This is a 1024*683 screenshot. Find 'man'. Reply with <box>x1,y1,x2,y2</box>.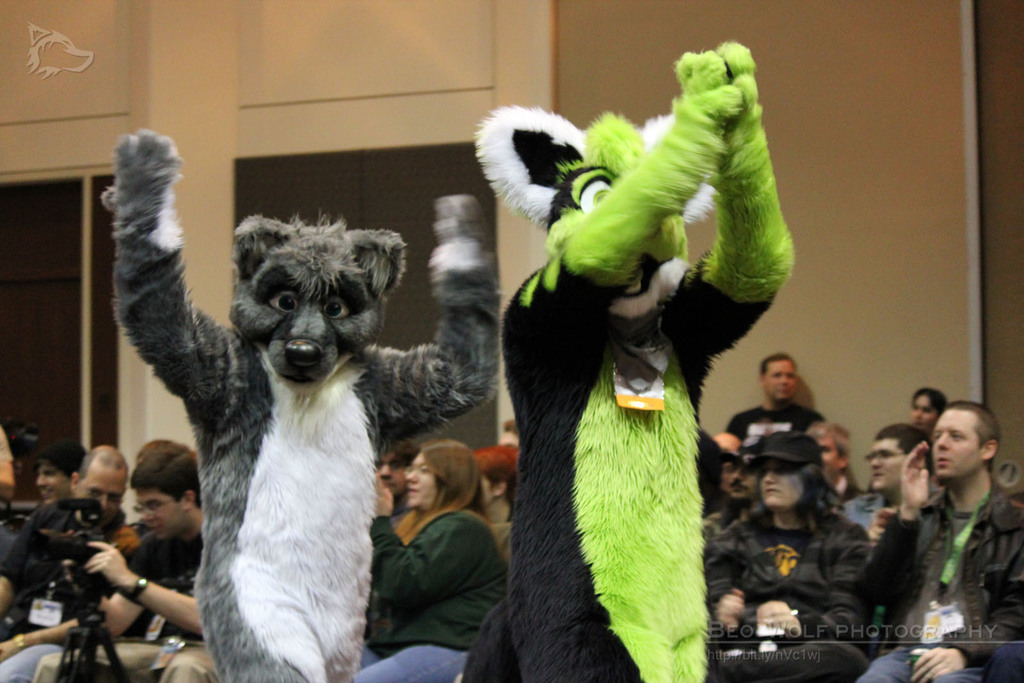
<box>375,437,426,531</box>.
